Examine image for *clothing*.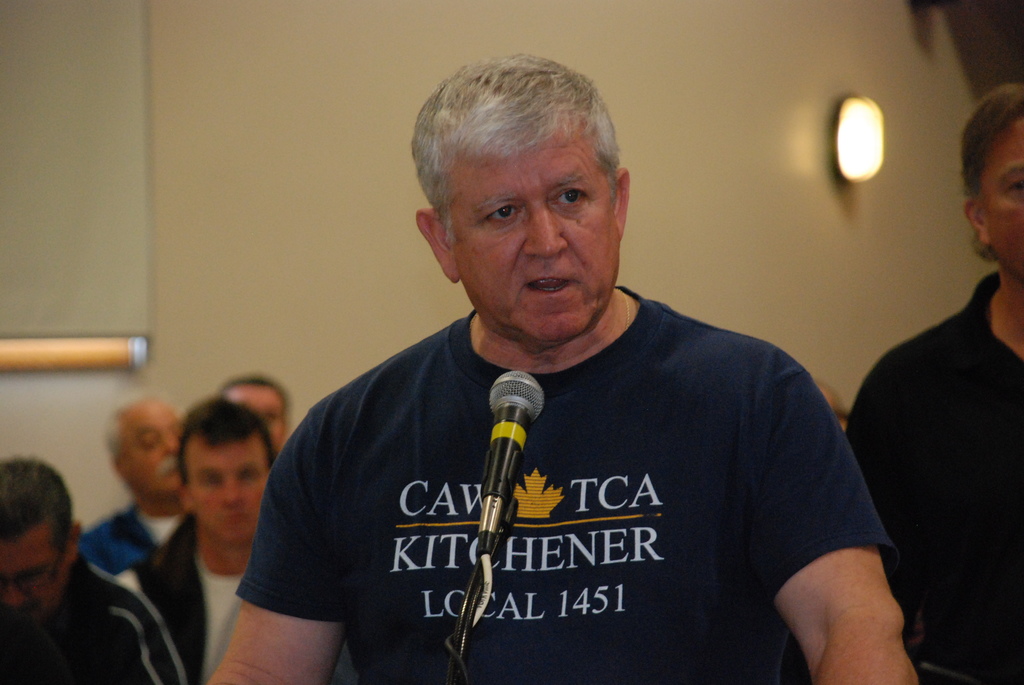
Examination result: {"x1": 122, "y1": 516, "x2": 355, "y2": 684}.
